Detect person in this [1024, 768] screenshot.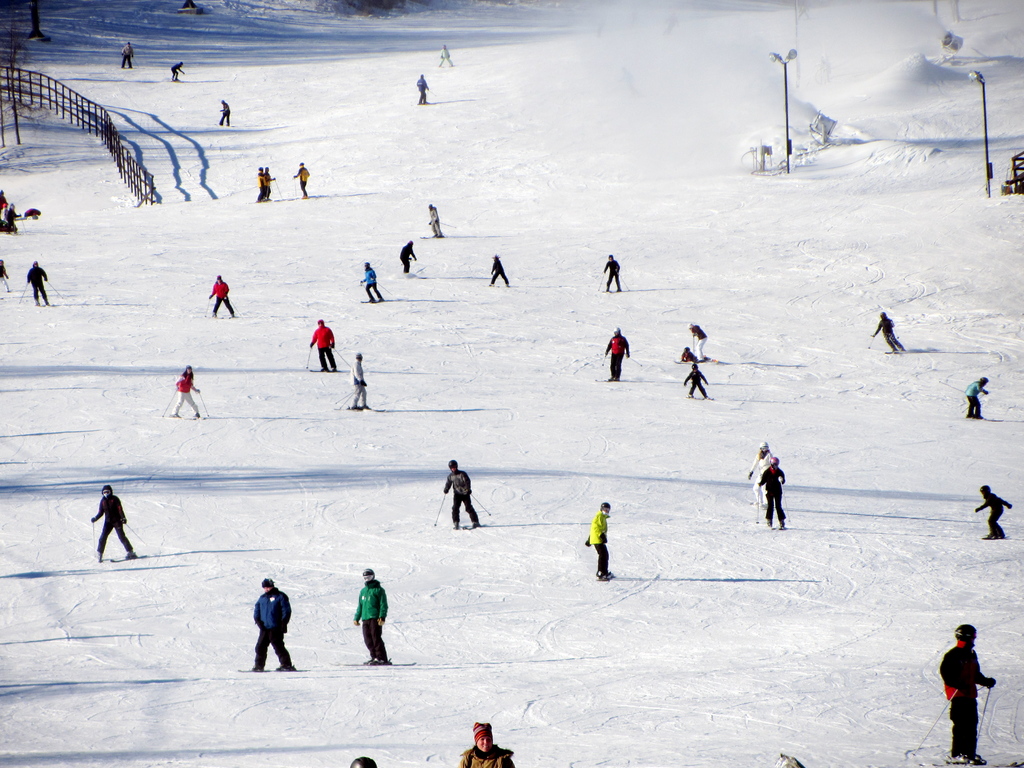
Detection: (586,500,616,581).
